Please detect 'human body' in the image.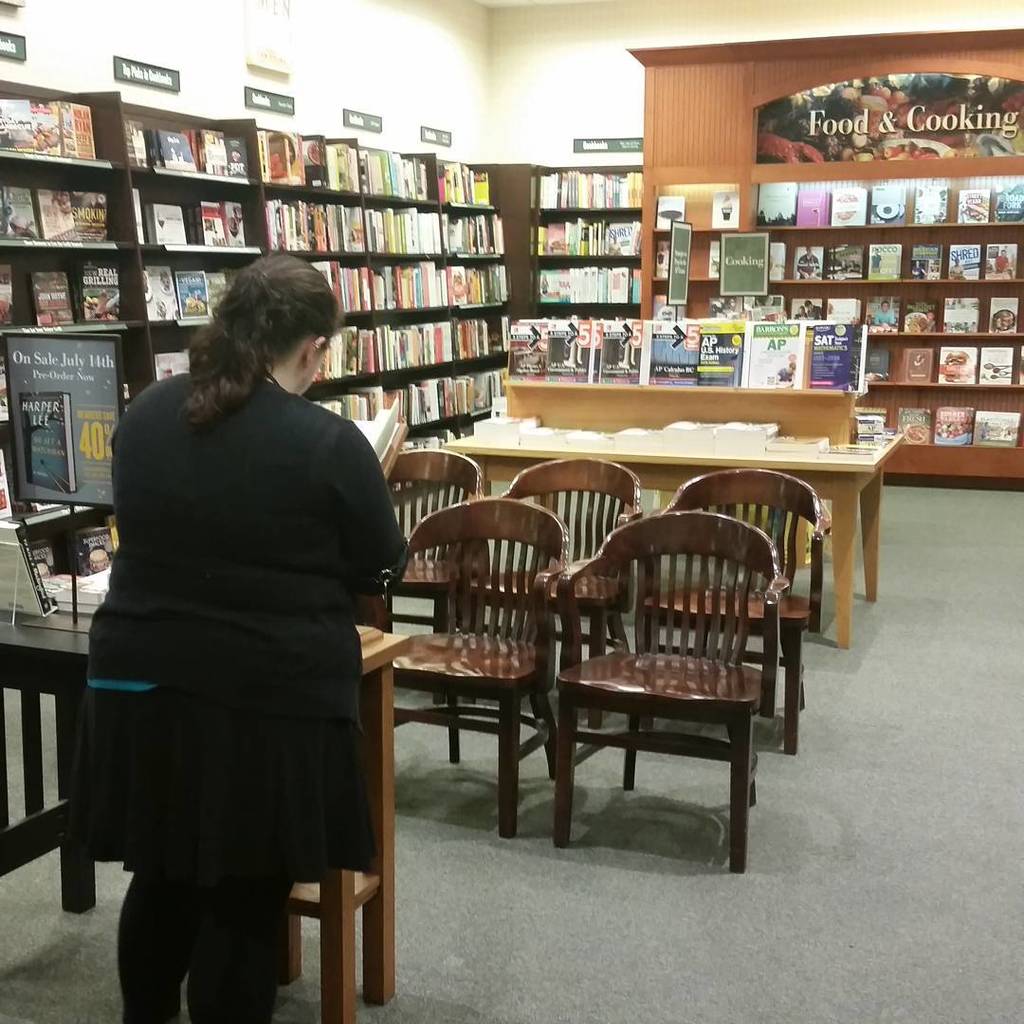
[82,244,397,1009].
